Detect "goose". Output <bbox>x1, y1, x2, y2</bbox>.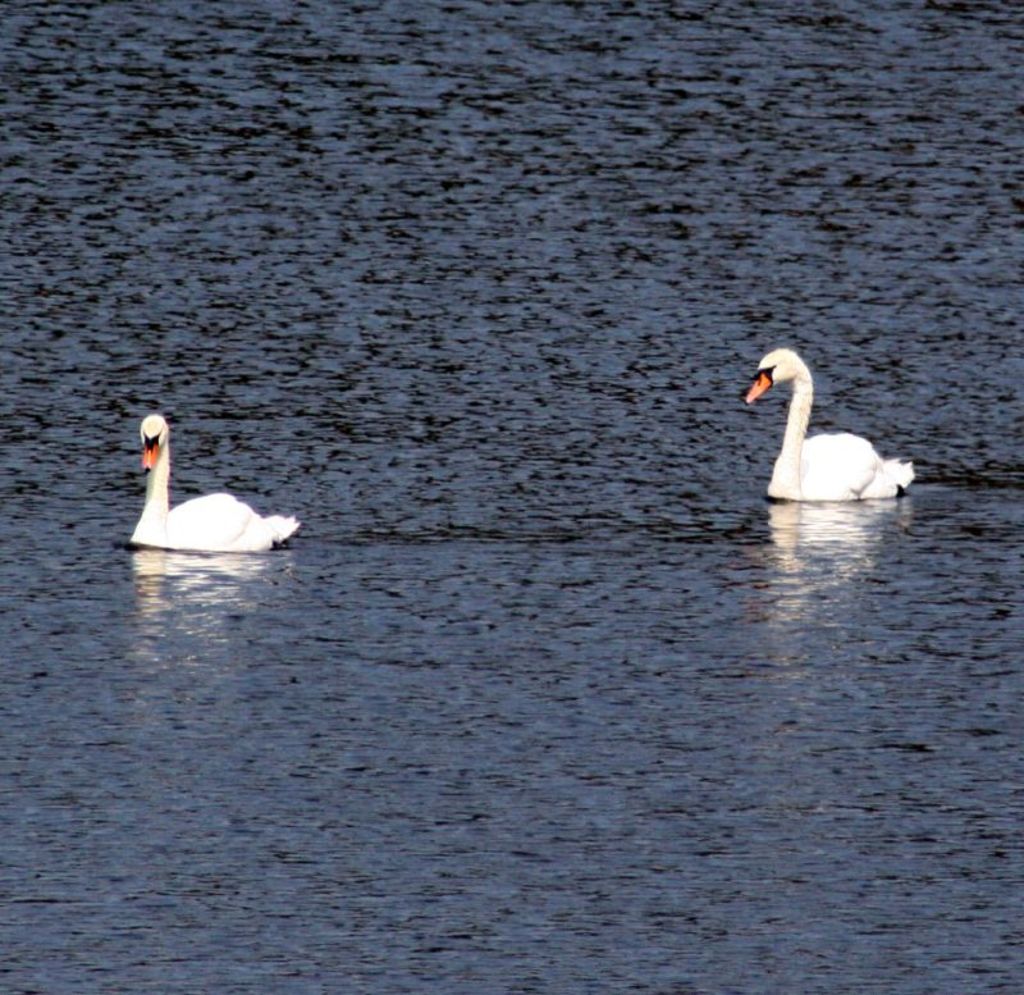
<bbox>124, 414, 298, 553</bbox>.
